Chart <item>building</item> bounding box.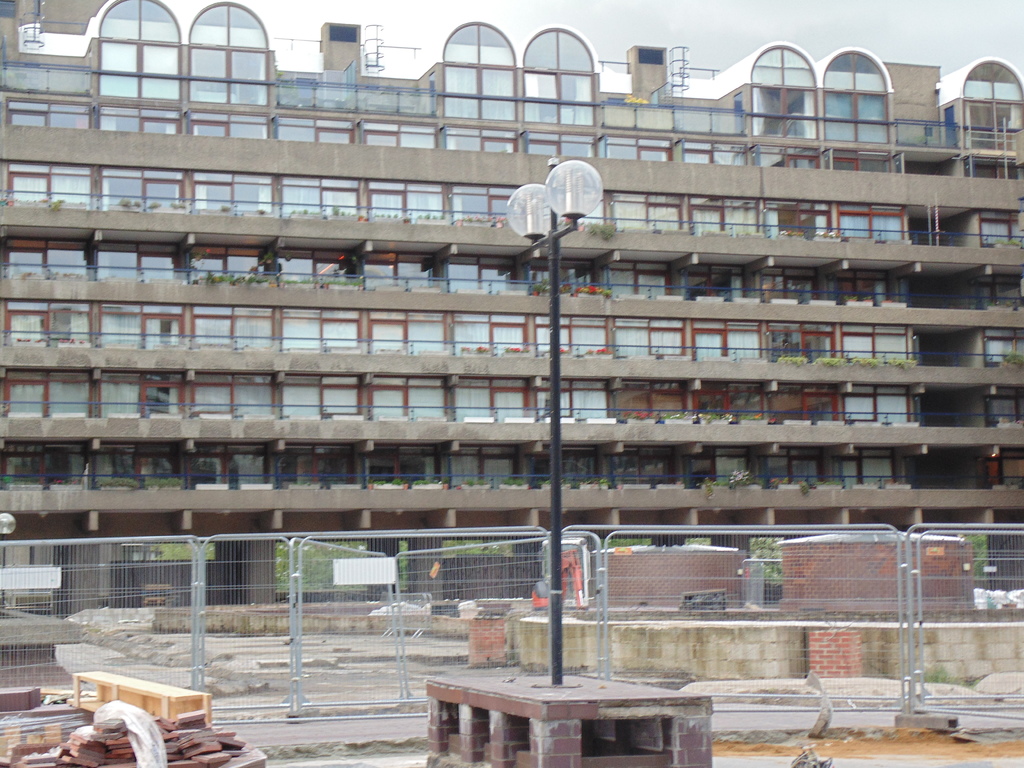
Charted: [0,0,1023,617].
